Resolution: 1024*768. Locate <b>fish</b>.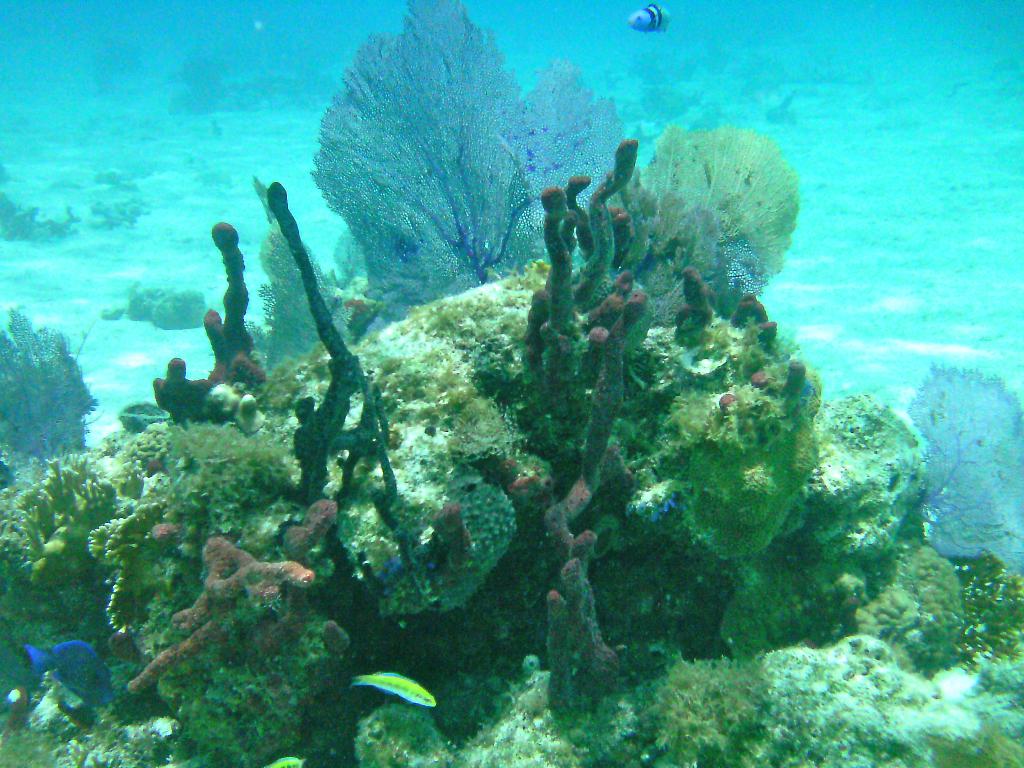
271 755 305 767.
